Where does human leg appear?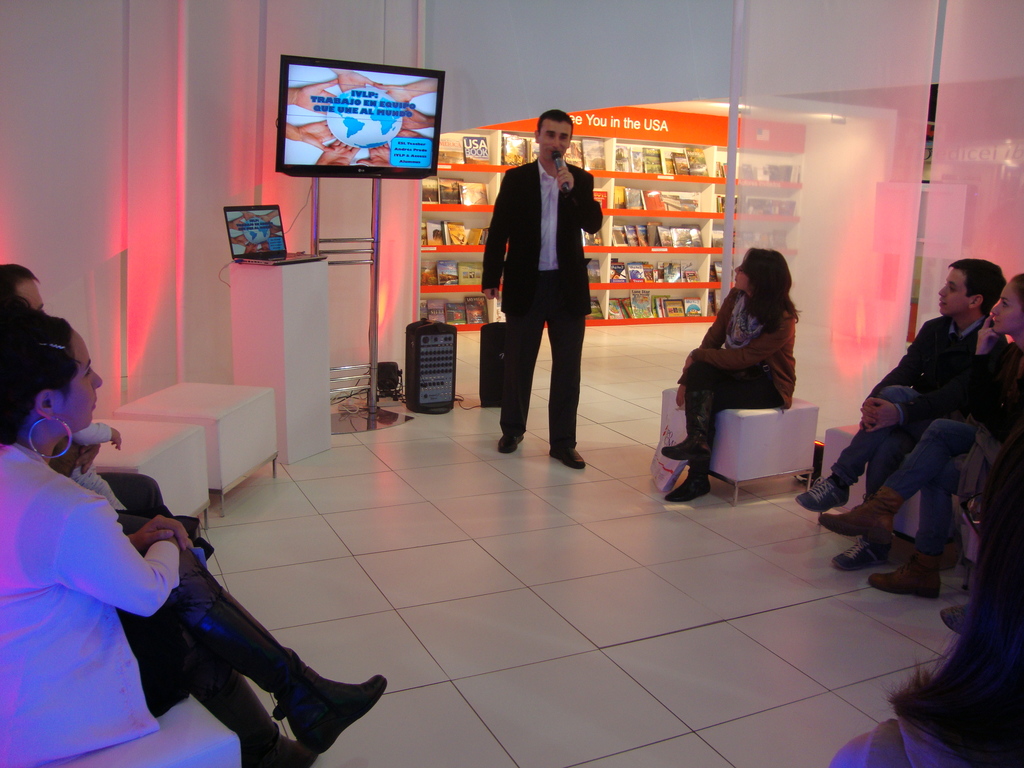
Appears at l=823, t=422, r=967, b=540.
